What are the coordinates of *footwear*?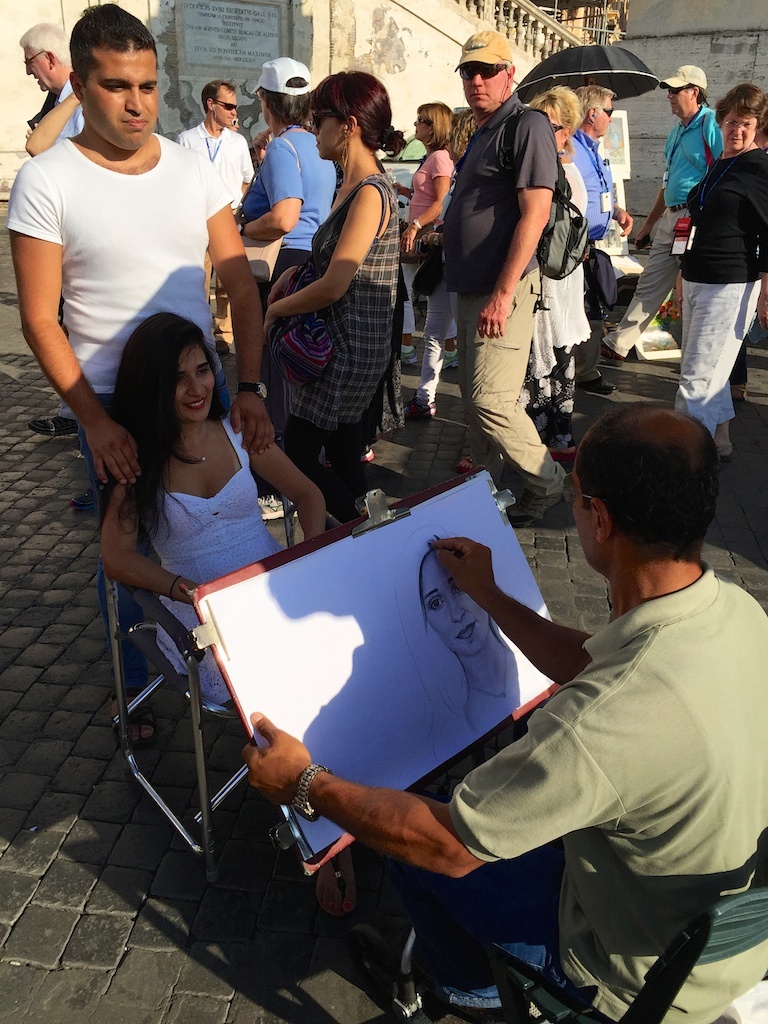
443:345:460:368.
